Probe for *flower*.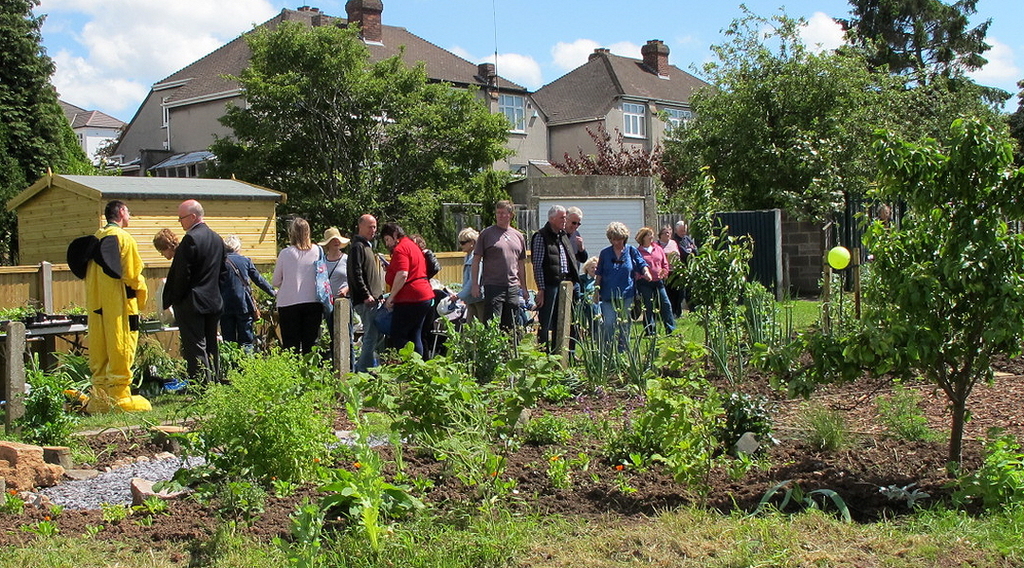
Probe result: 353, 462, 363, 472.
